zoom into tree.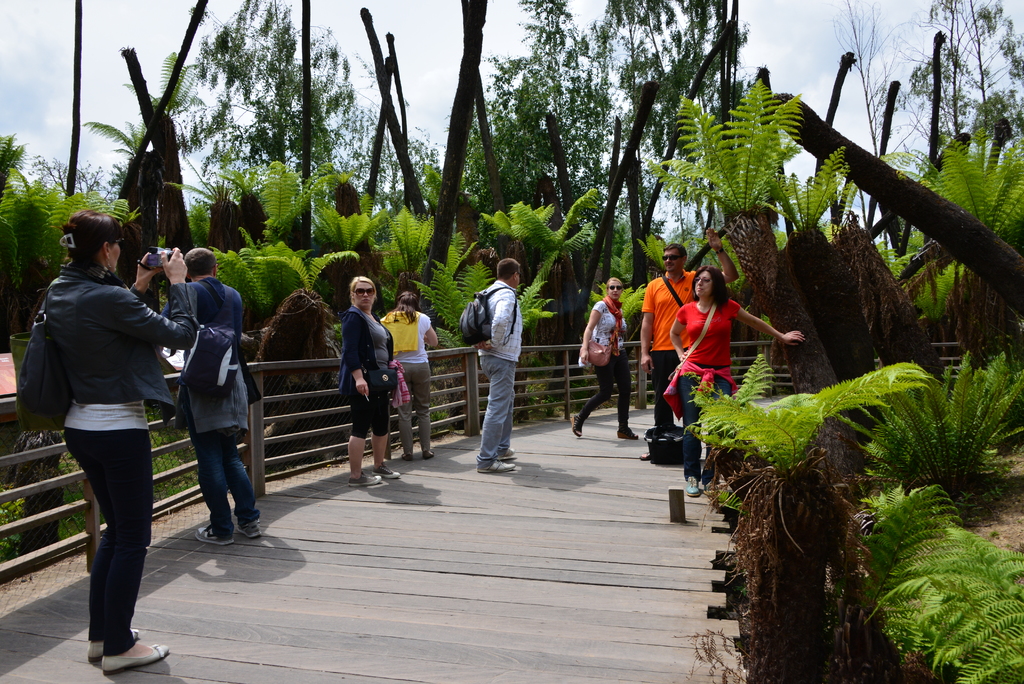
Zoom target: bbox(458, 0, 613, 267).
